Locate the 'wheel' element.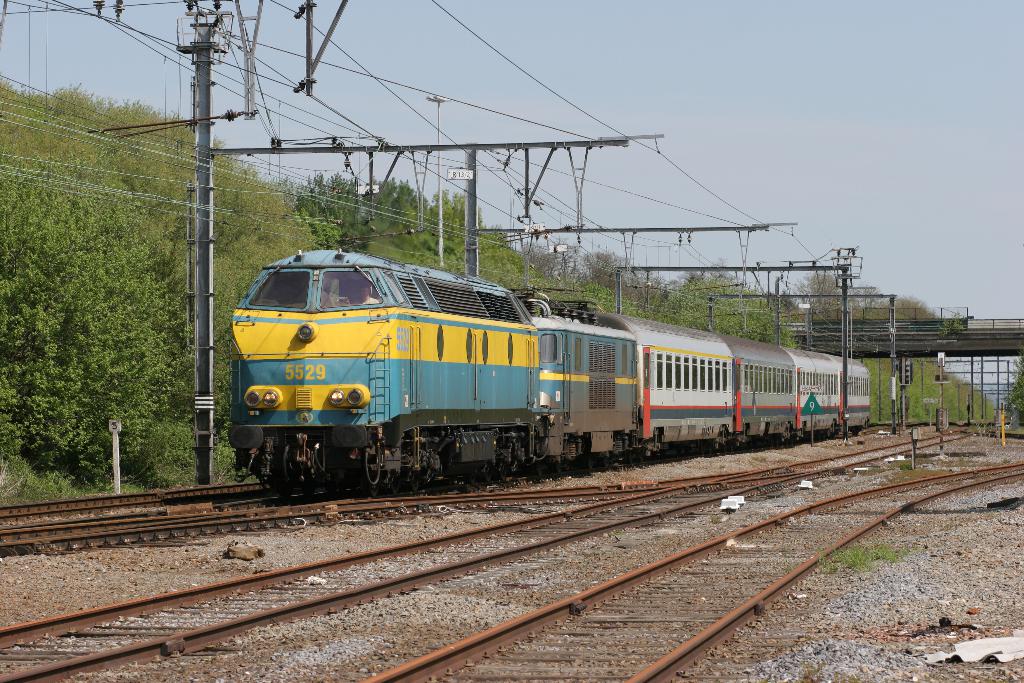
Element bbox: pyautogui.locateOnScreen(585, 460, 595, 471).
